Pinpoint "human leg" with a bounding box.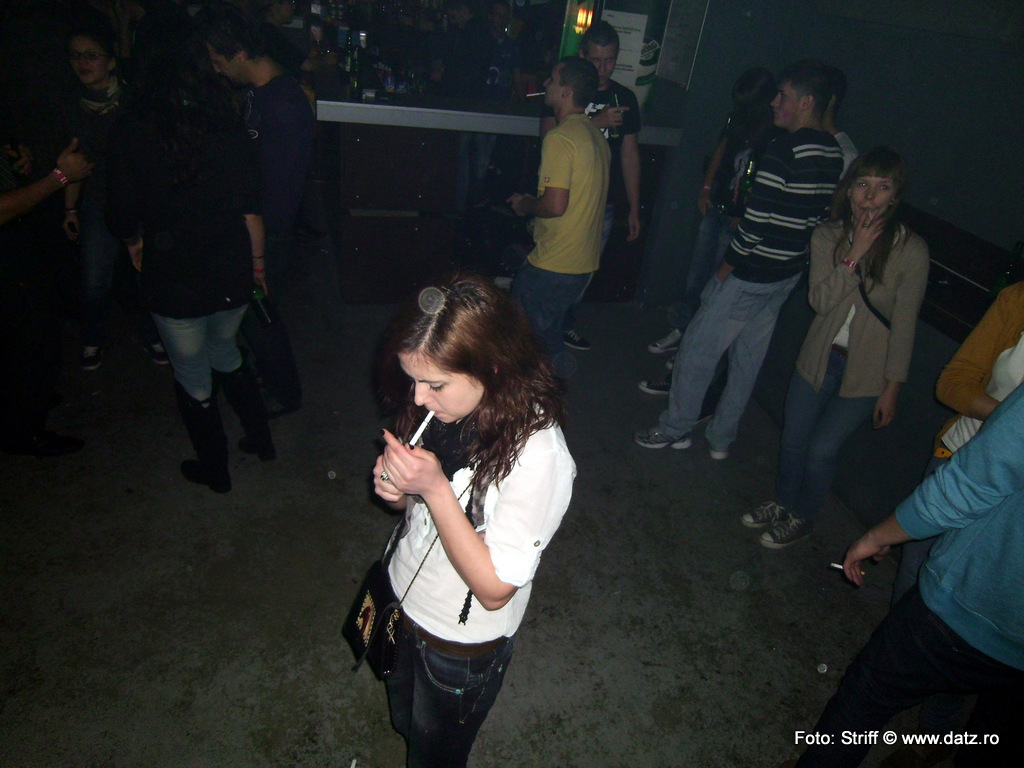
<box>795,593,1015,754</box>.
